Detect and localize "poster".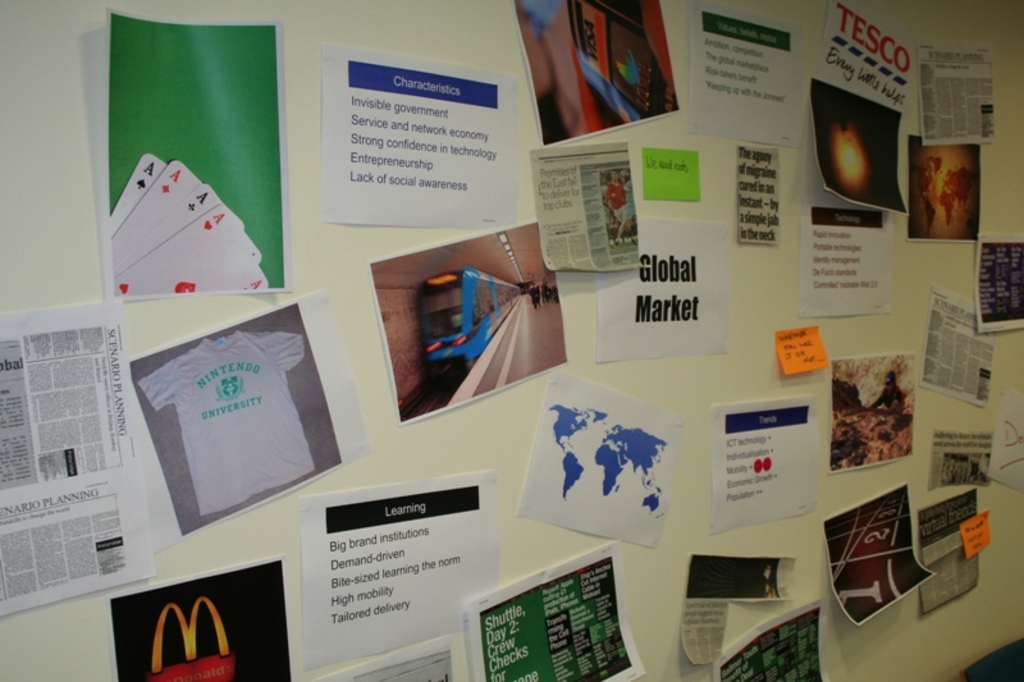
Localized at (686,0,799,141).
